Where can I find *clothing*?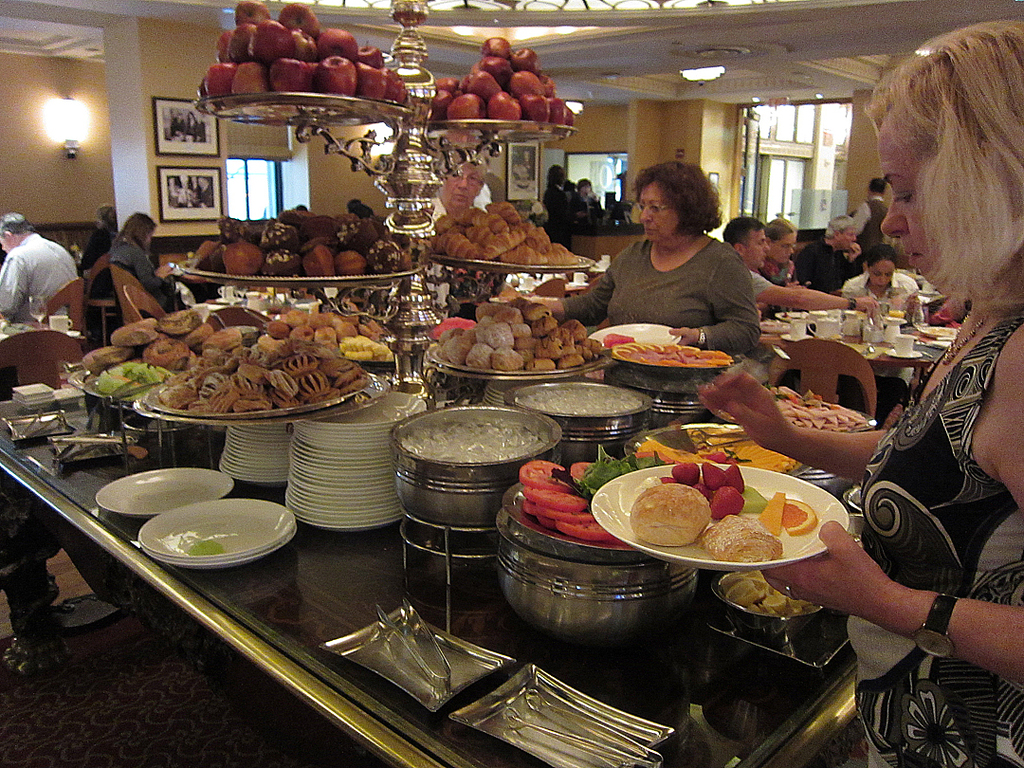
You can find it at {"x1": 533, "y1": 169, "x2": 583, "y2": 243}.
